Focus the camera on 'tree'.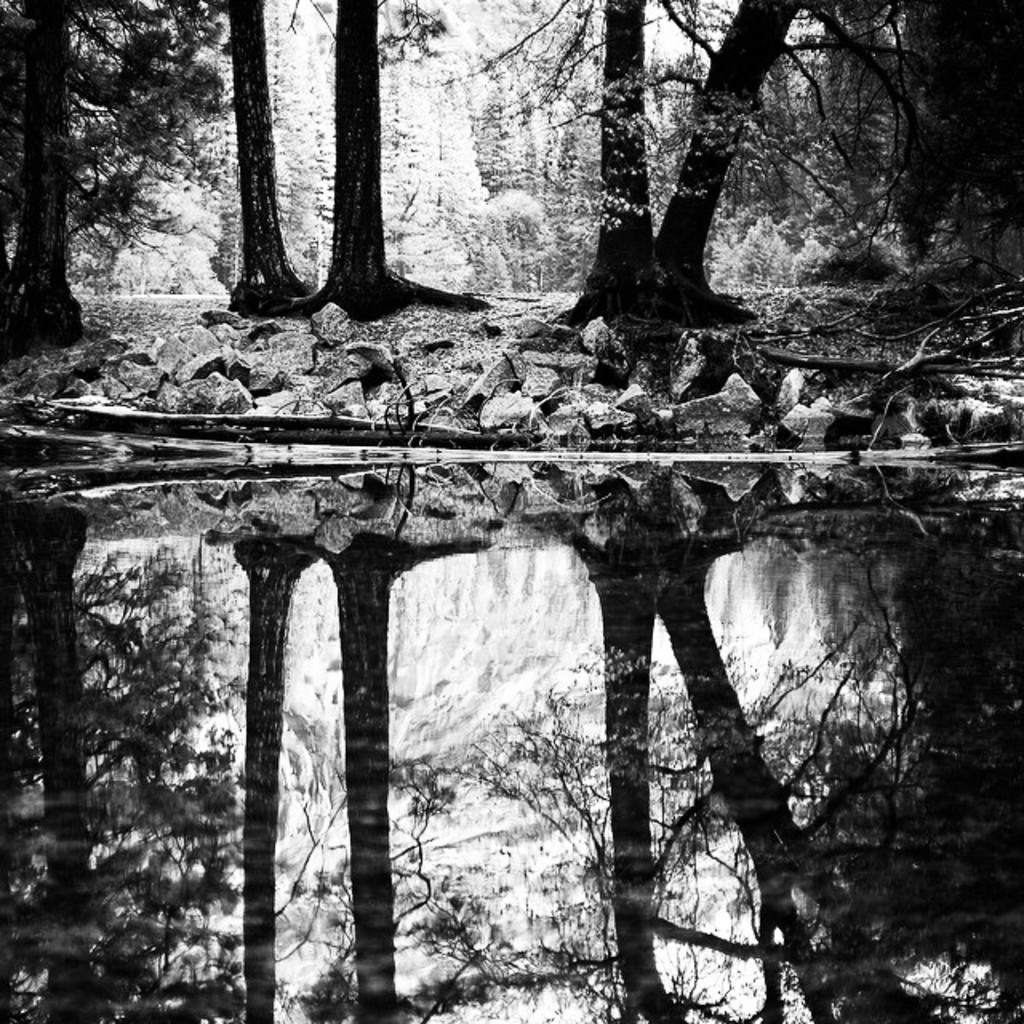
Focus region: locate(195, 0, 304, 296).
